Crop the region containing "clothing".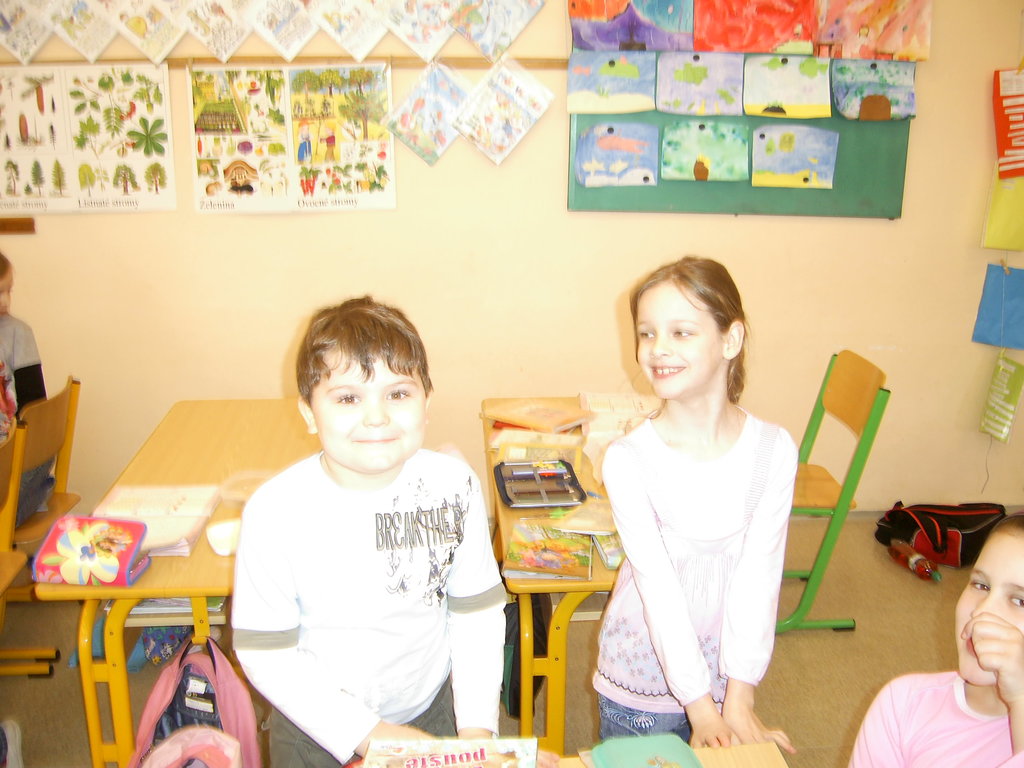
Crop region: Rect(257, 666, 457, 767).
